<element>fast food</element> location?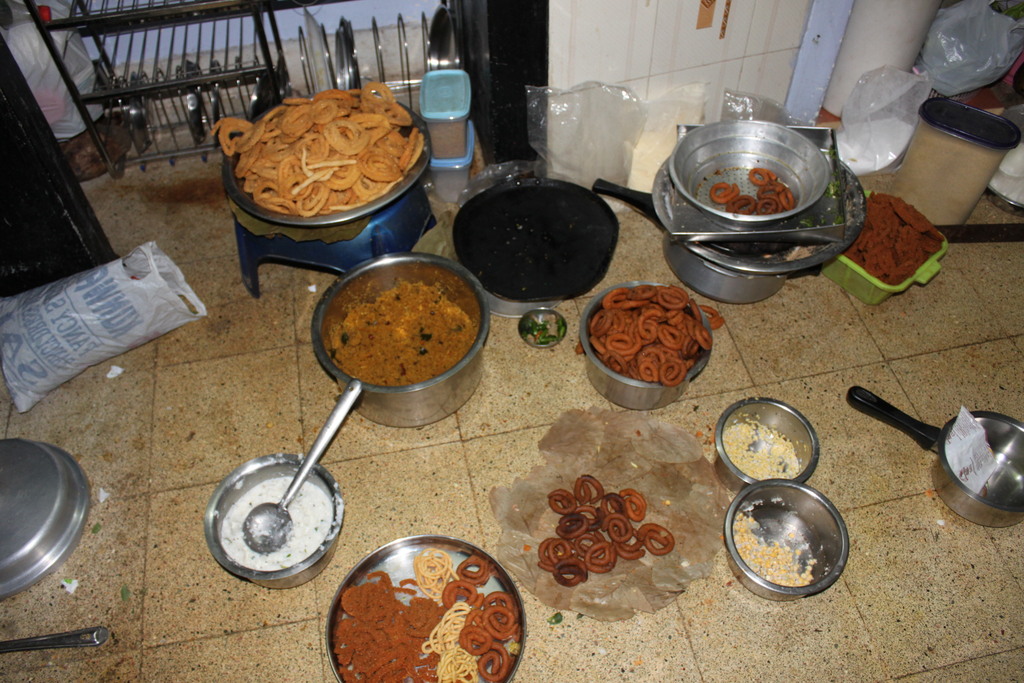
region(589, 281, 714, 392)
